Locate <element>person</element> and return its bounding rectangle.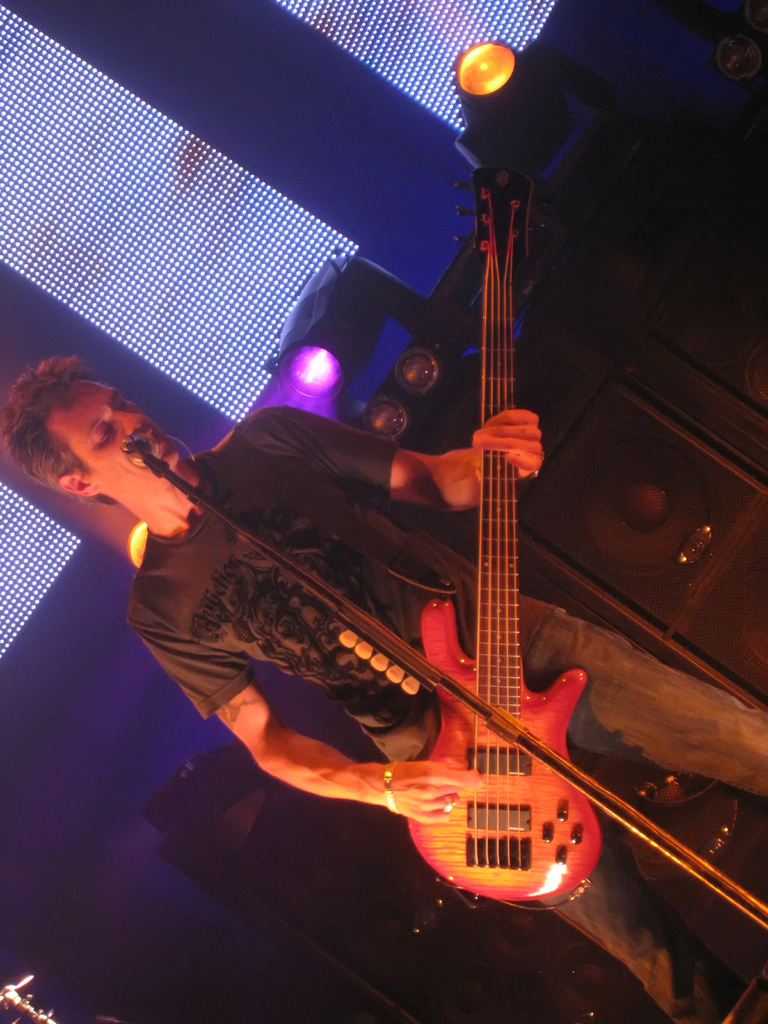
<bbox>0, 349, 767, 1023</bbox>.
